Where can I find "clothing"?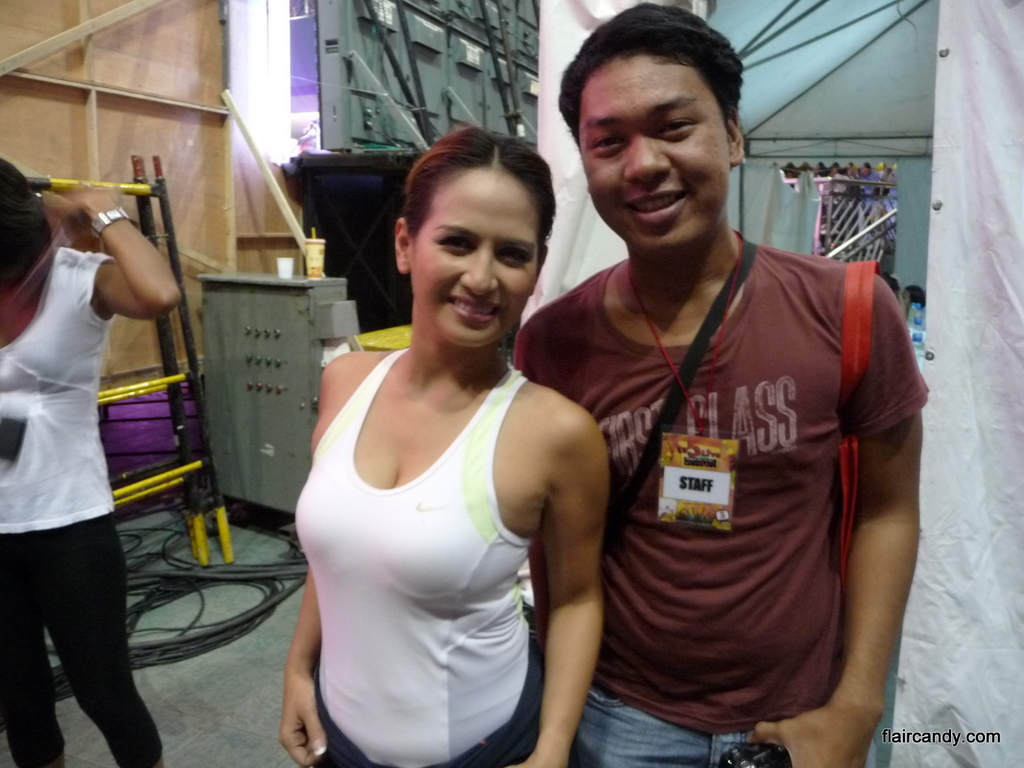
You can find it at (3,246,165,767).
